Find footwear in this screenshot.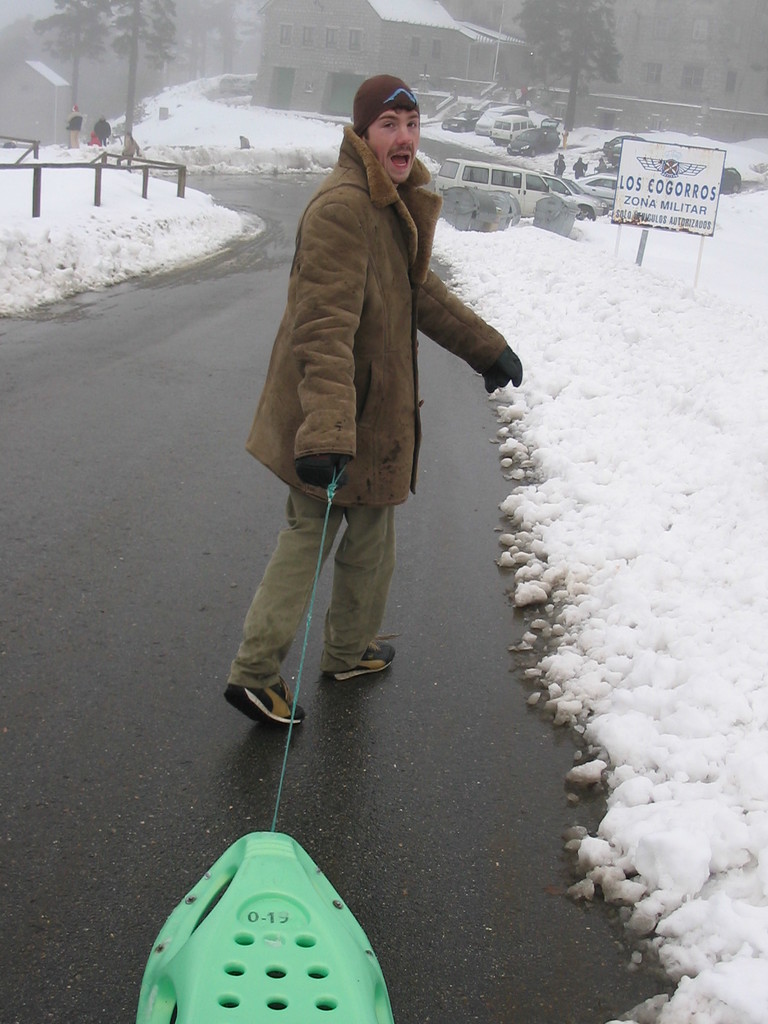
The bounding box for footwear is box(223, 661, 307, 742).
